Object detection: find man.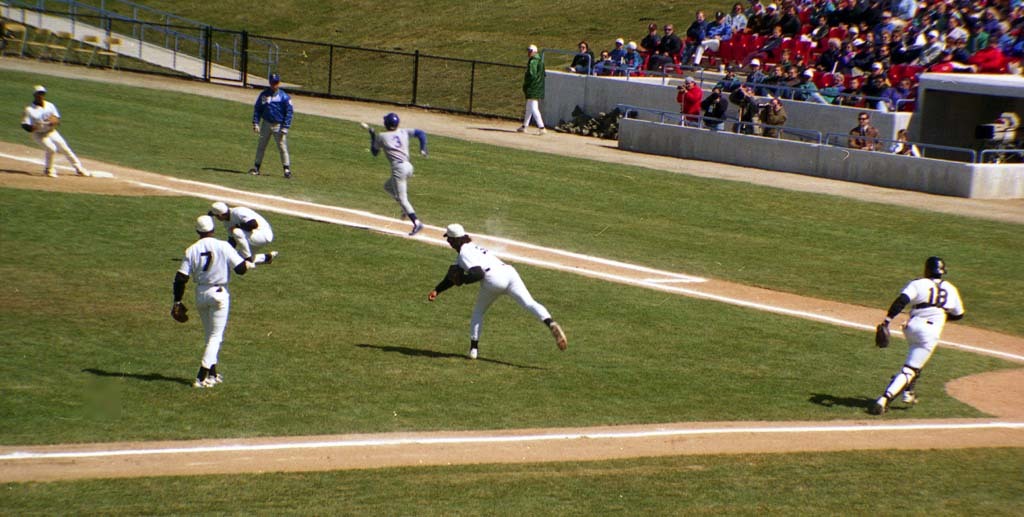
[x1=743, y1=4, x2=767, y2=36].
